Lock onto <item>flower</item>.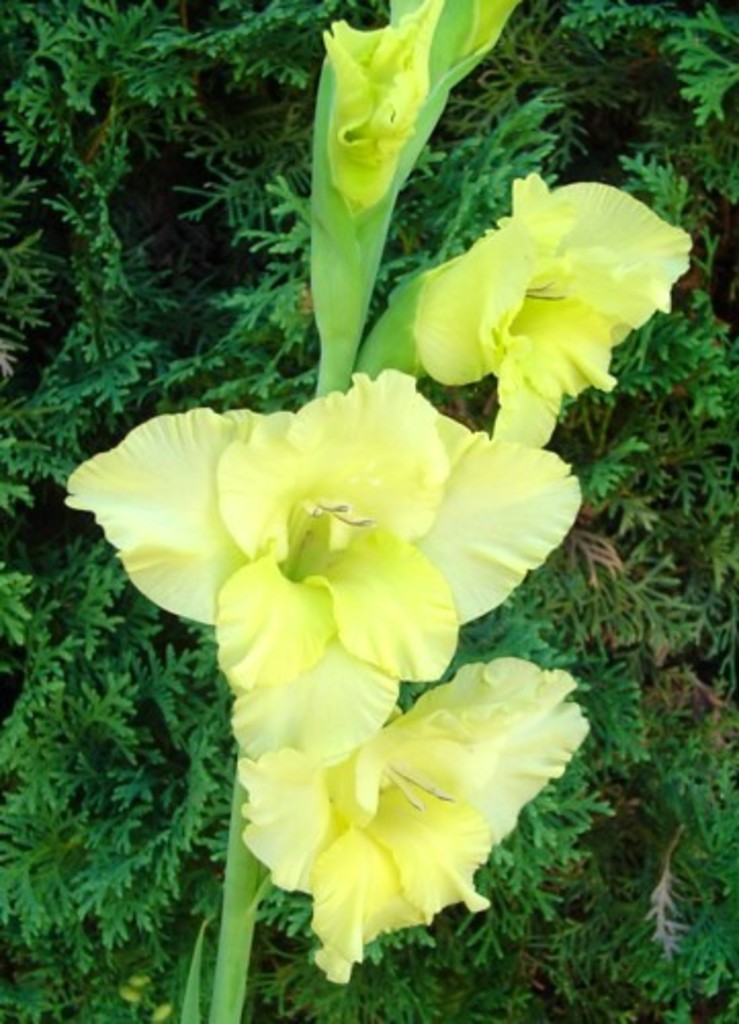
Locked: <bbox>407, 172, 698, 440</bbox>.
